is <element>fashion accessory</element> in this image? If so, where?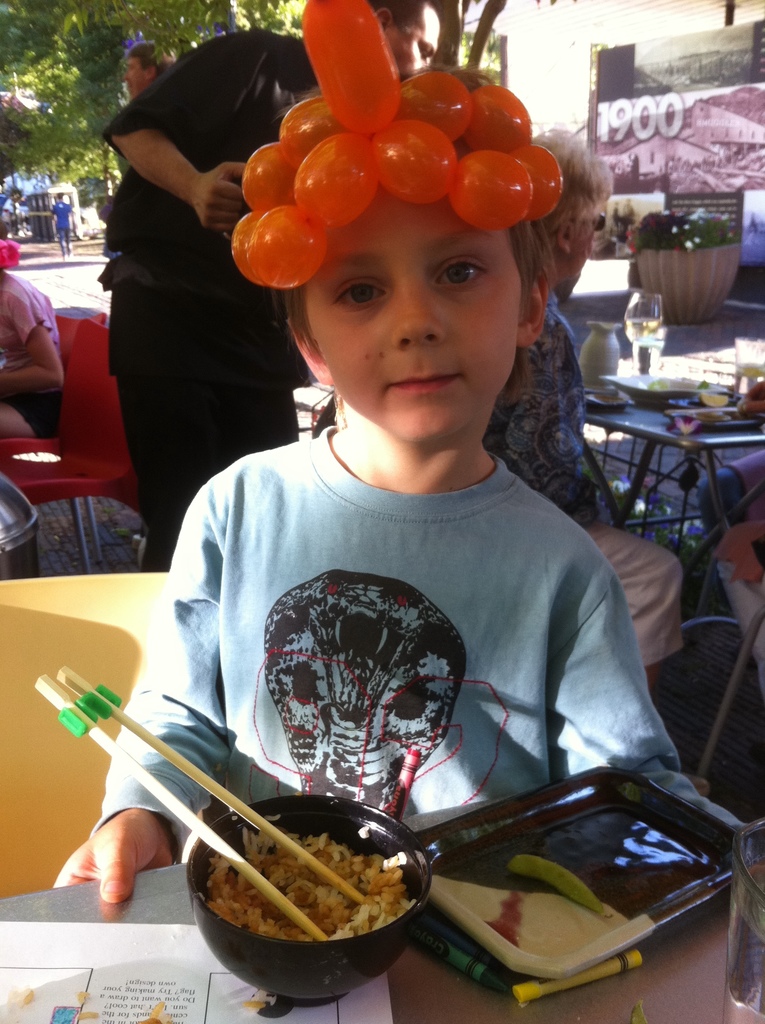
Yes, at {"left": 229, "top": 0, "right": 563, "bottom": 289}.
